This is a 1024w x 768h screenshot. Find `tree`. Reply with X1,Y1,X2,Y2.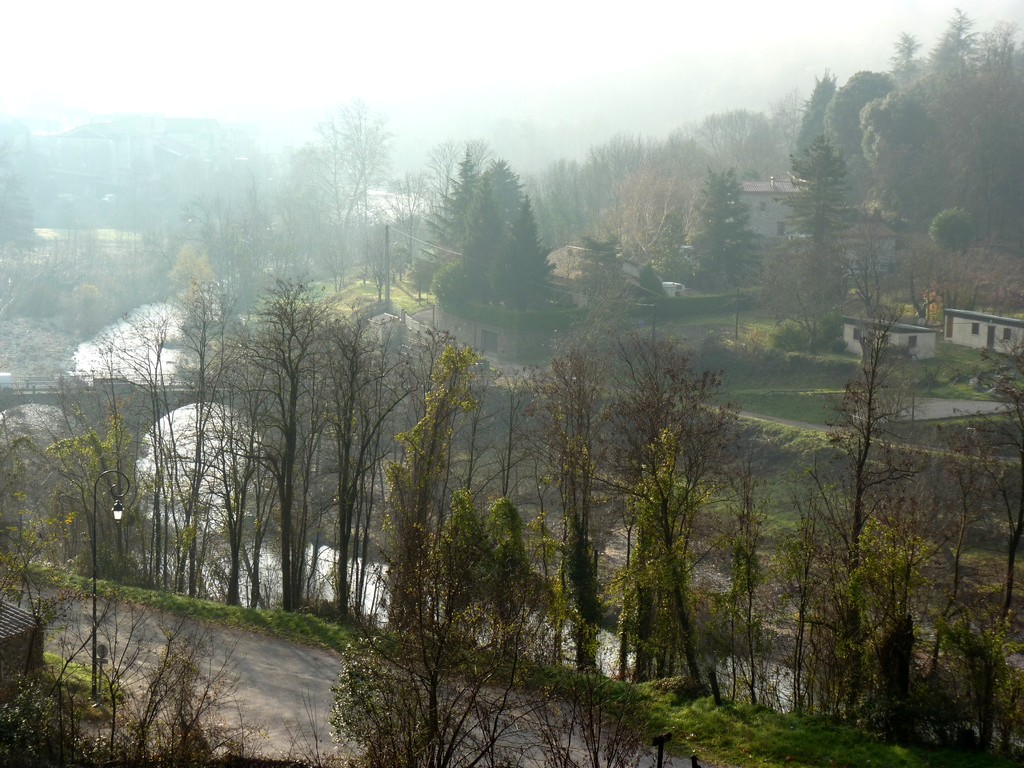
278,141,338,257.
